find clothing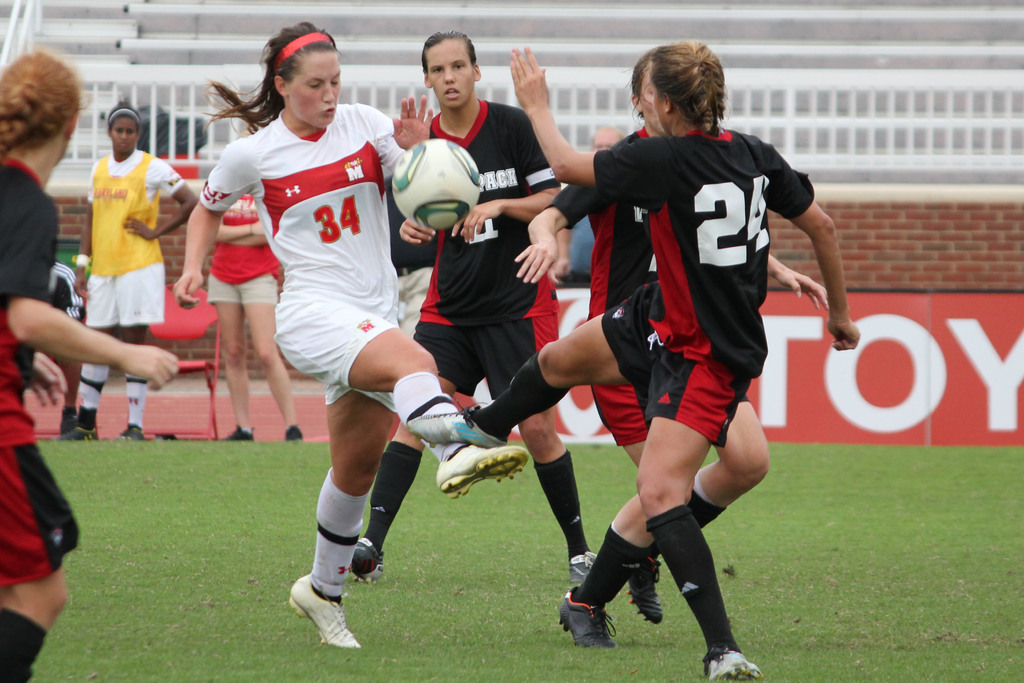
BBox(191, 99, 409, 395)
